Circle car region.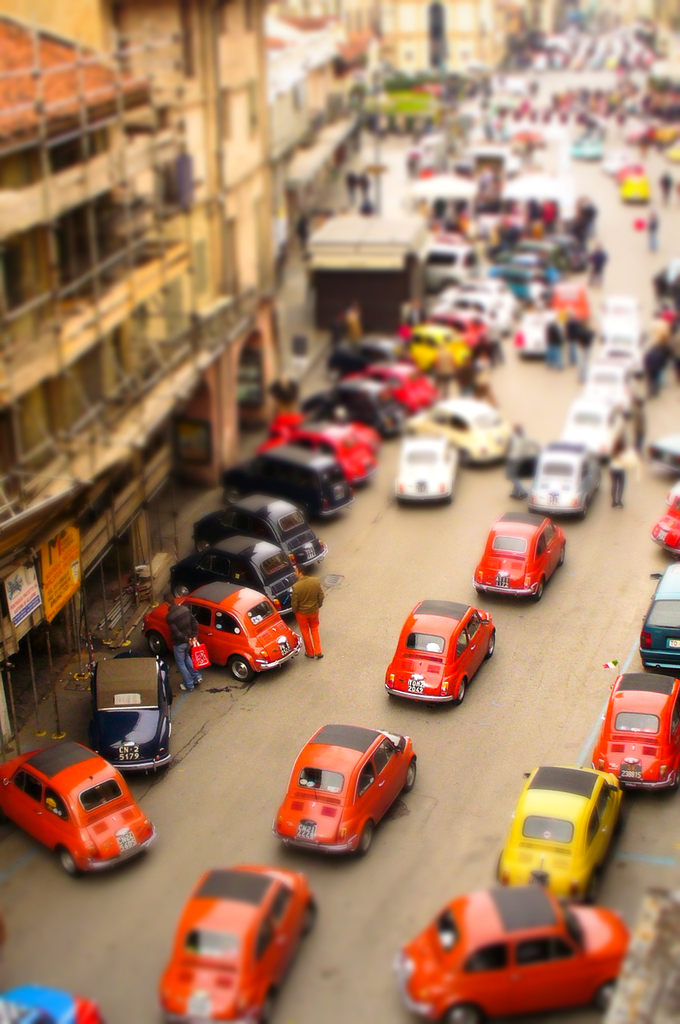
Region: select_region(16, 743, 159, 881).
